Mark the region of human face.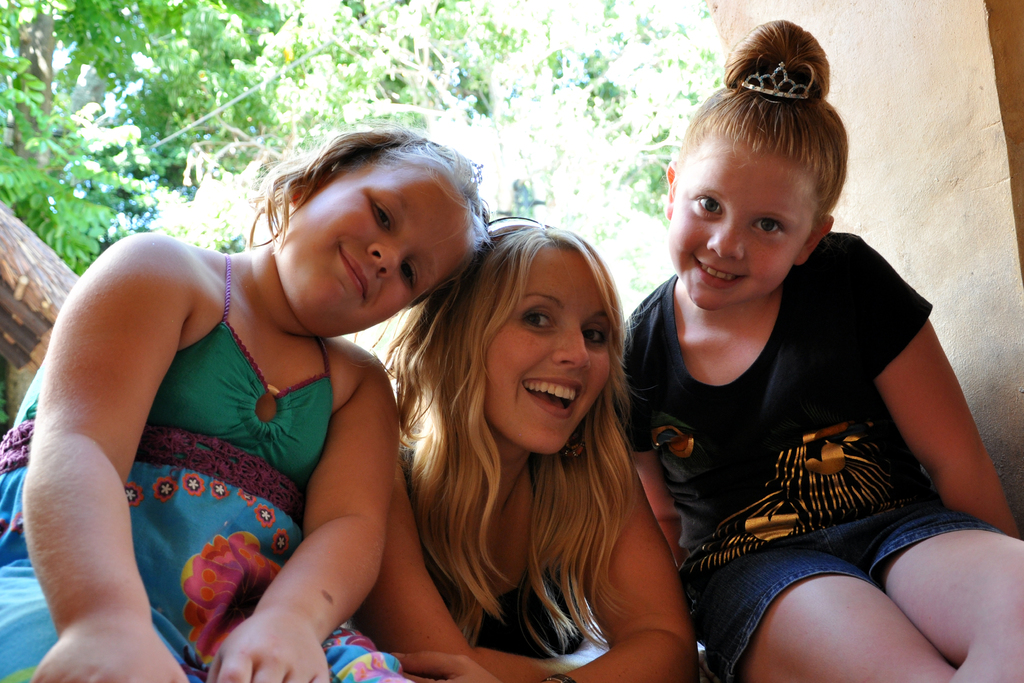
Region: rect(664, 148, 817, 313).
